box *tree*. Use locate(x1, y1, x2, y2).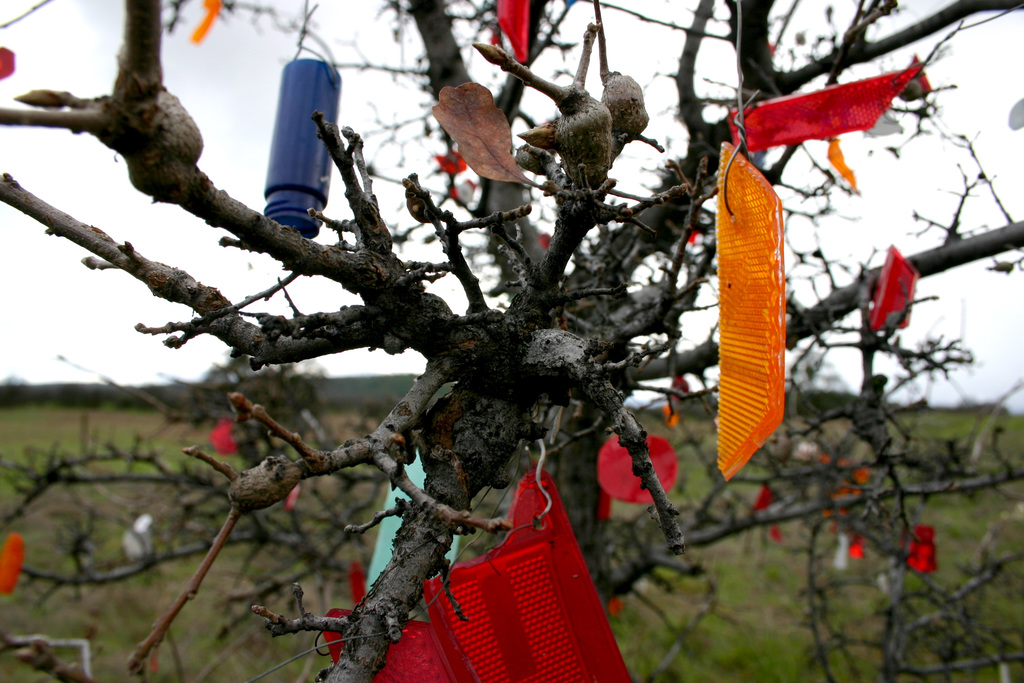
locate(0, 0, 1023, 682).
